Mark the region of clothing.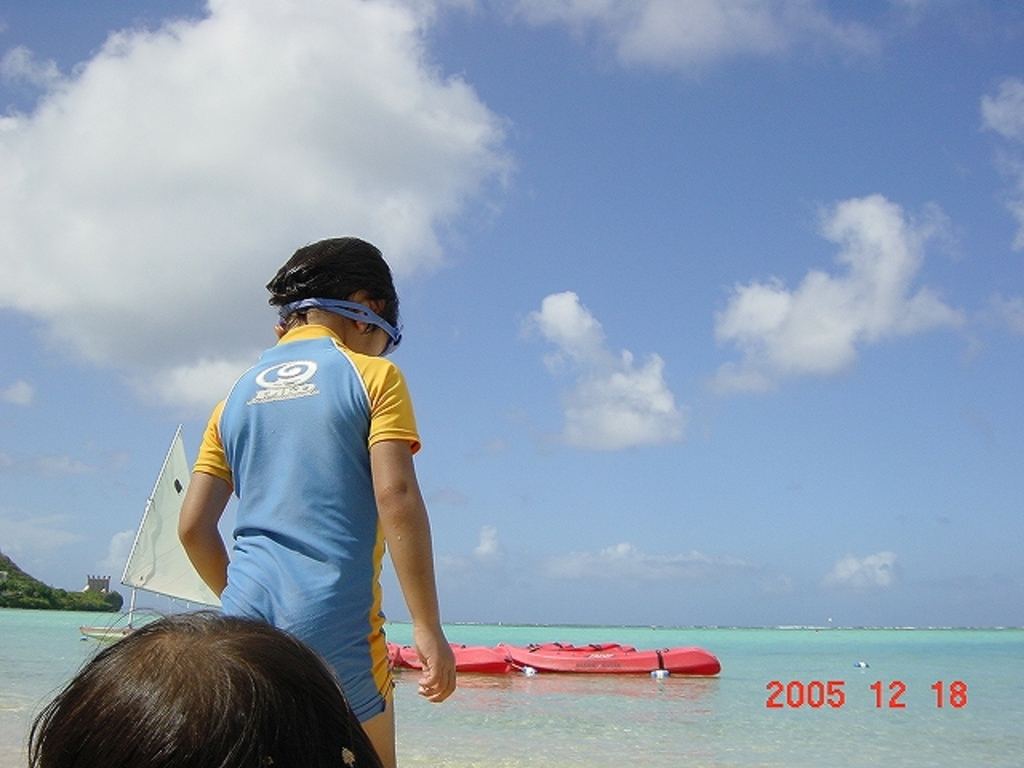
Region: l=134, t=290, r=430, b=690.
